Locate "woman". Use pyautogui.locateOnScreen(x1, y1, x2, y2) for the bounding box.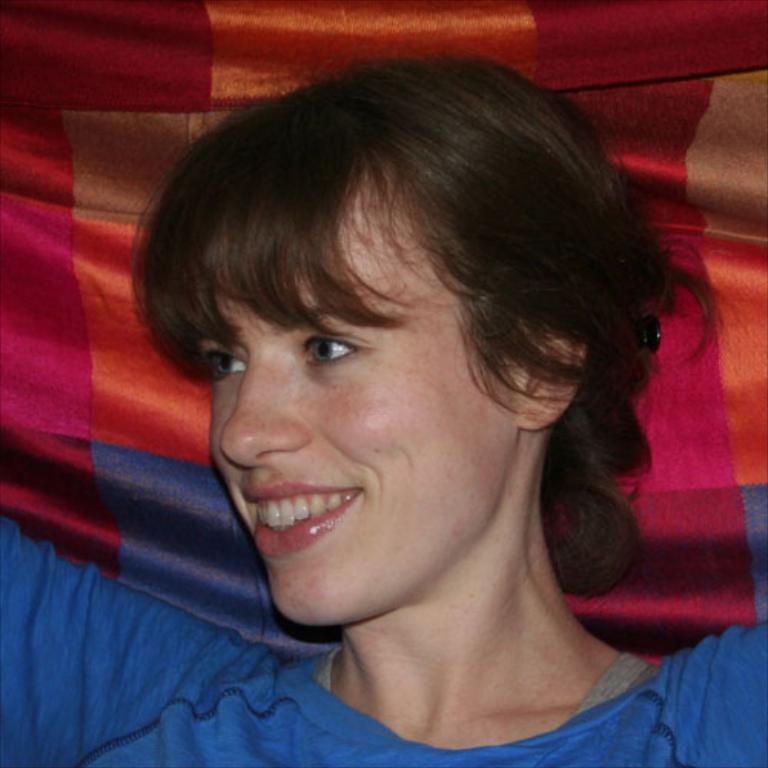
pyautogui.locateOnScreen(32, 29, 765, 759).
